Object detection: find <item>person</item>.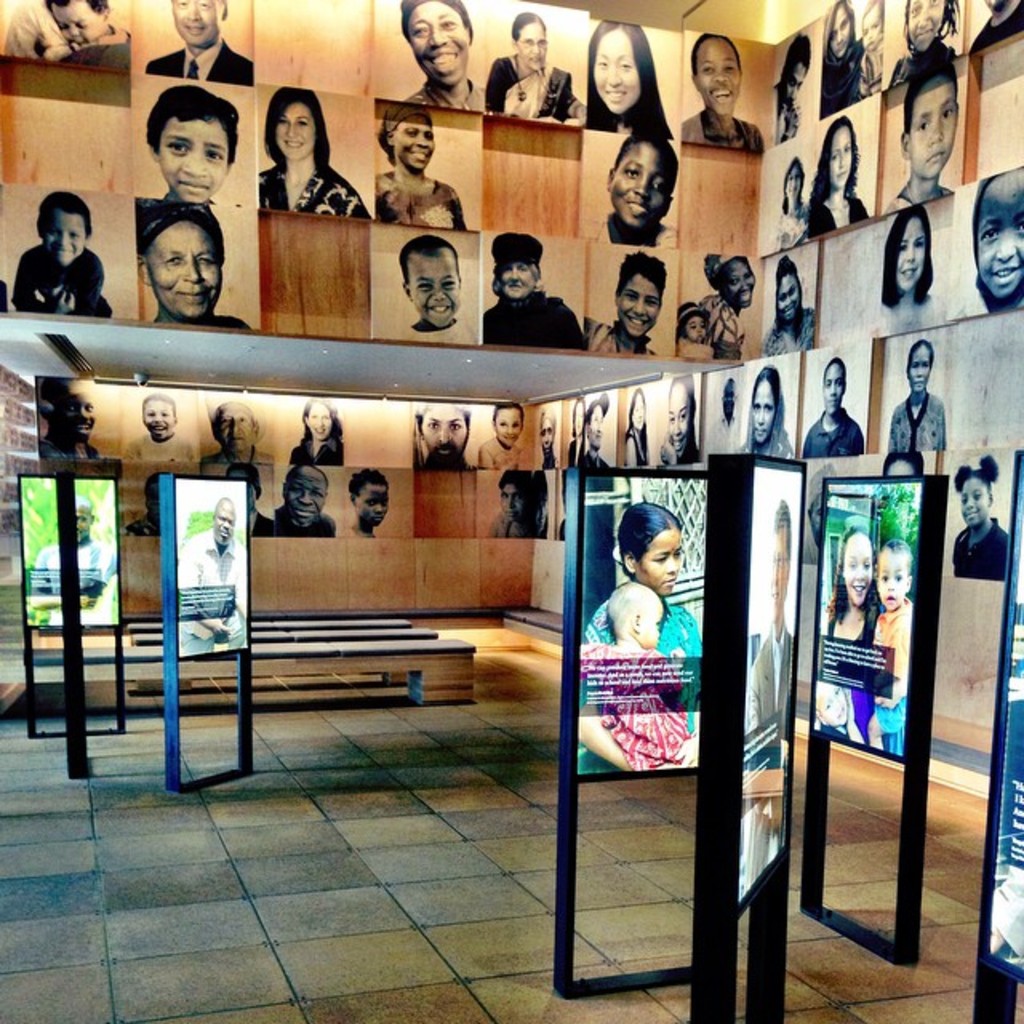
BBox(875, 198, 952, 330).
